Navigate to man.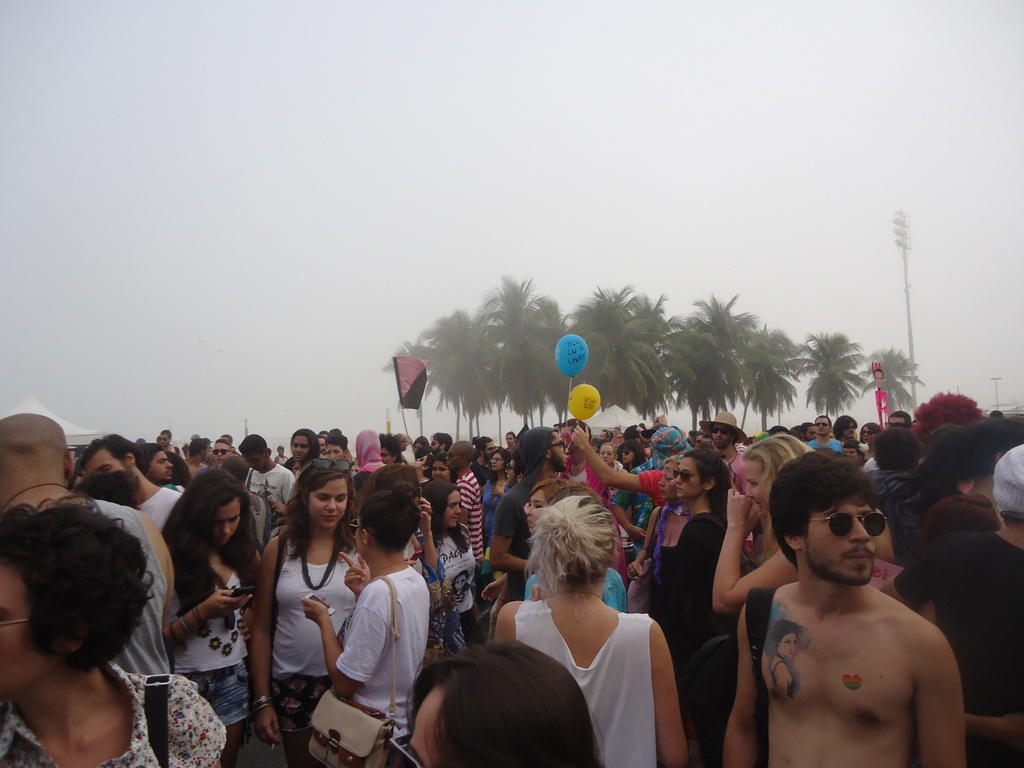
Navigation target: [x1=806, y1=415, x2=844, y2=451].
